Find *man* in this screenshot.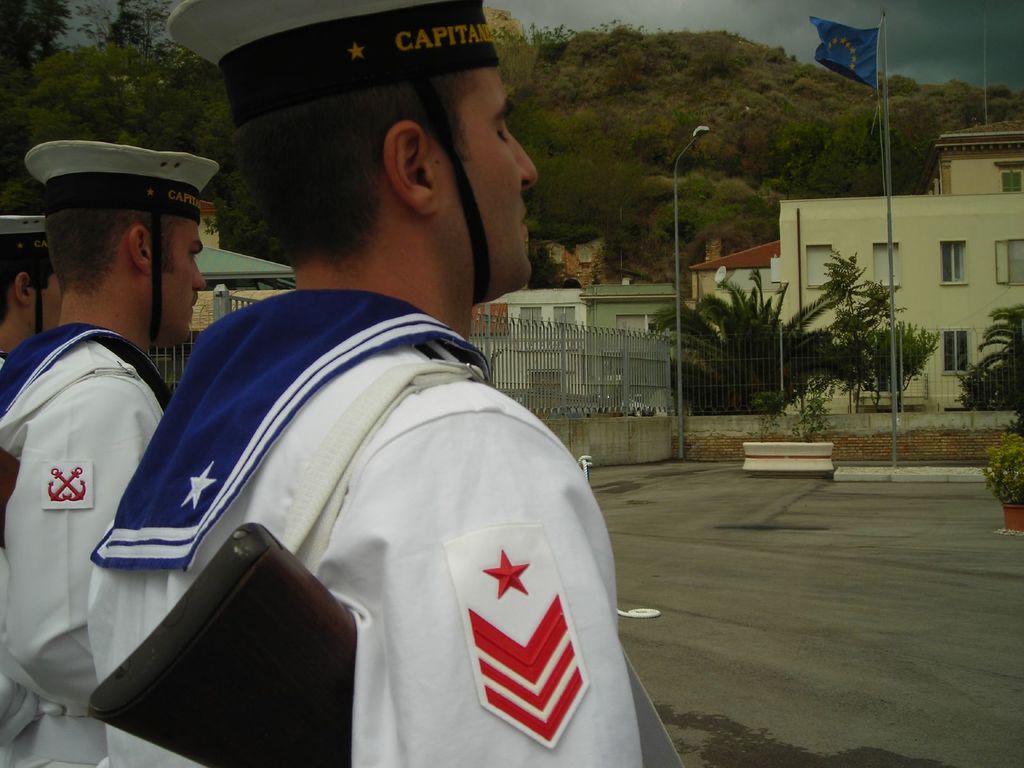
The bounding box for *man* is box(0, 209, 65, 360).
